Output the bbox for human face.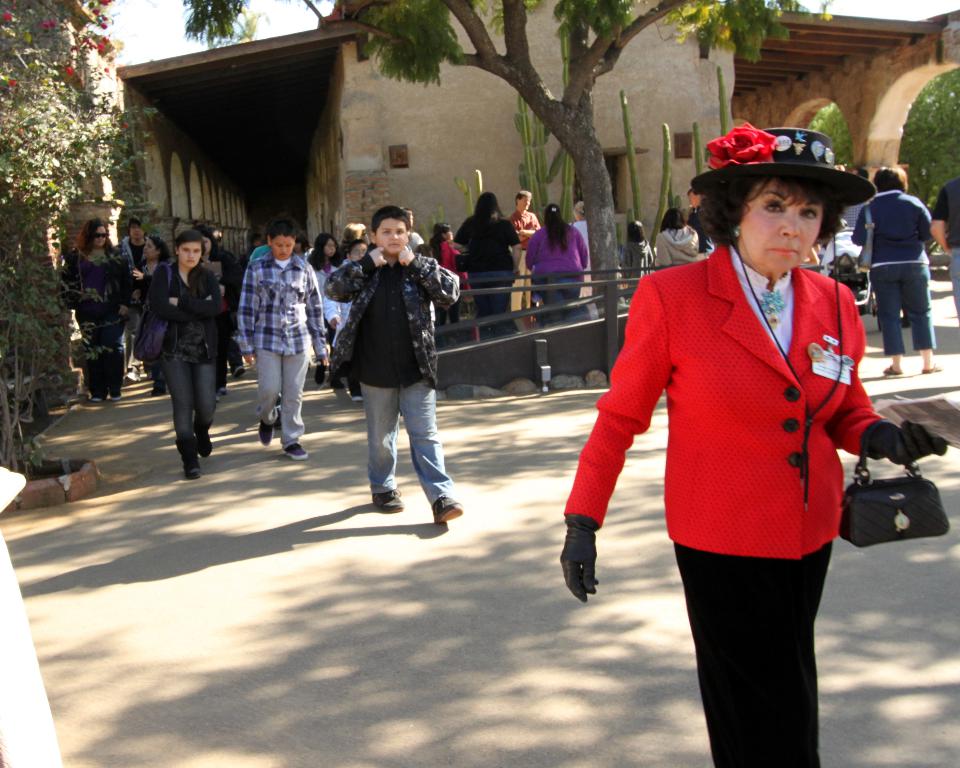
crop(176, 241, 202, 268).
